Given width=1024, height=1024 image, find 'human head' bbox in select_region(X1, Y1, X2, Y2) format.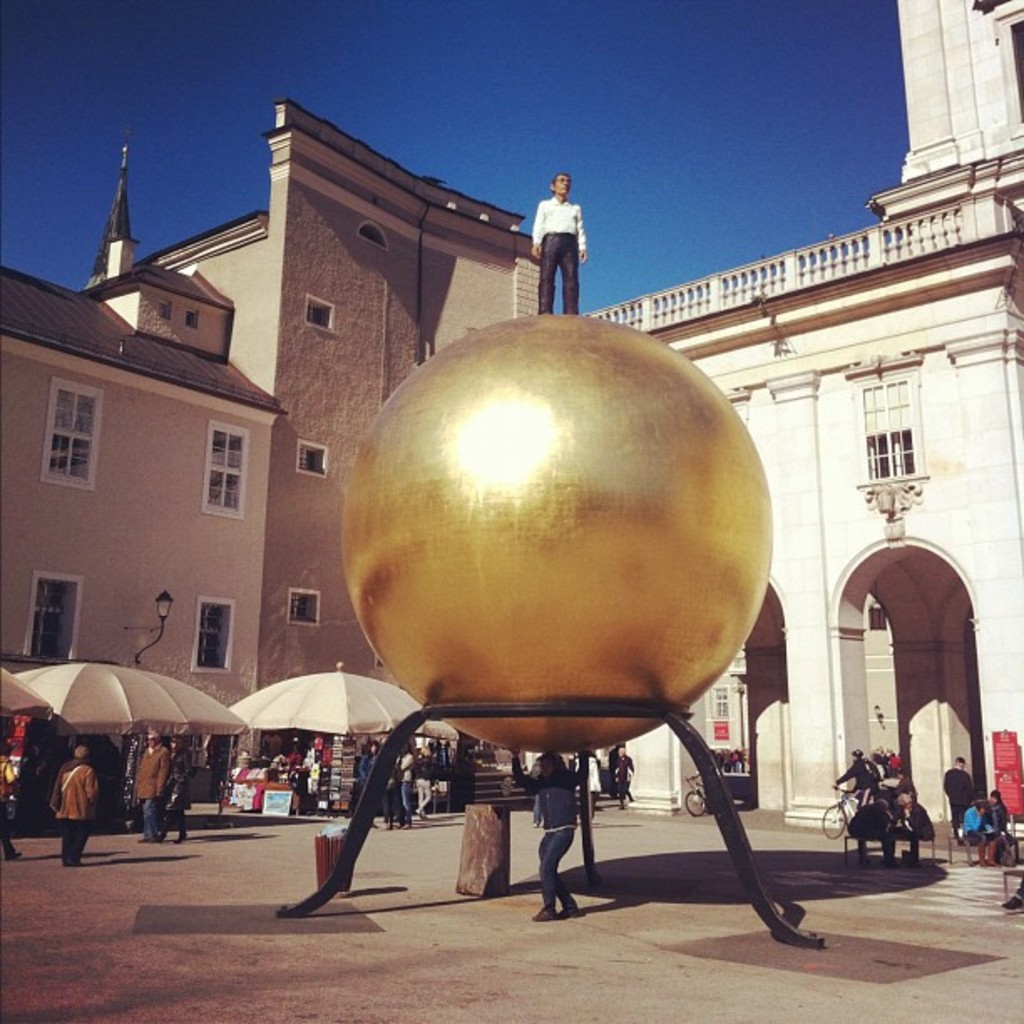
select_region(550, 169, 574, 199).
